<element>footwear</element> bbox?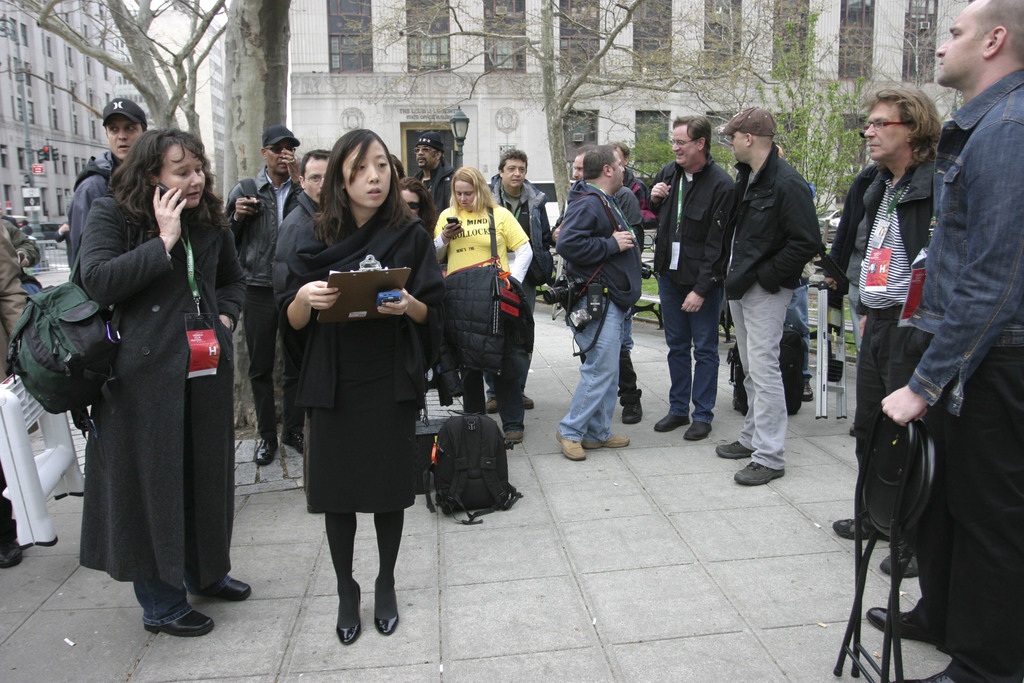
(x1=794, y1=366, x2=820, y2=404)
